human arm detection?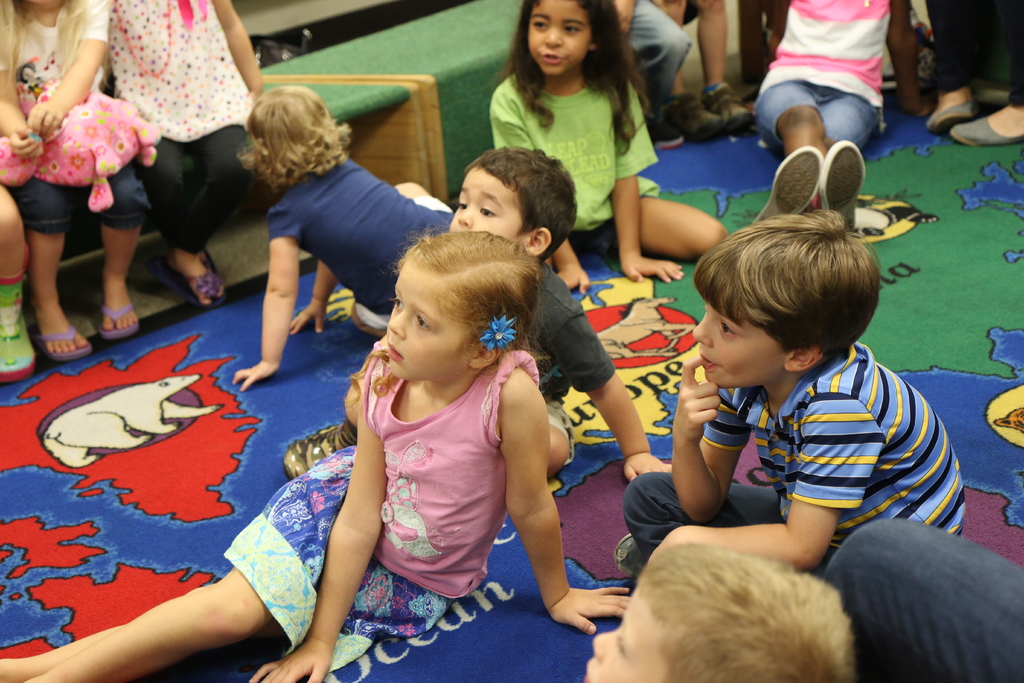
bbox=[614, 78, 680, 292]
